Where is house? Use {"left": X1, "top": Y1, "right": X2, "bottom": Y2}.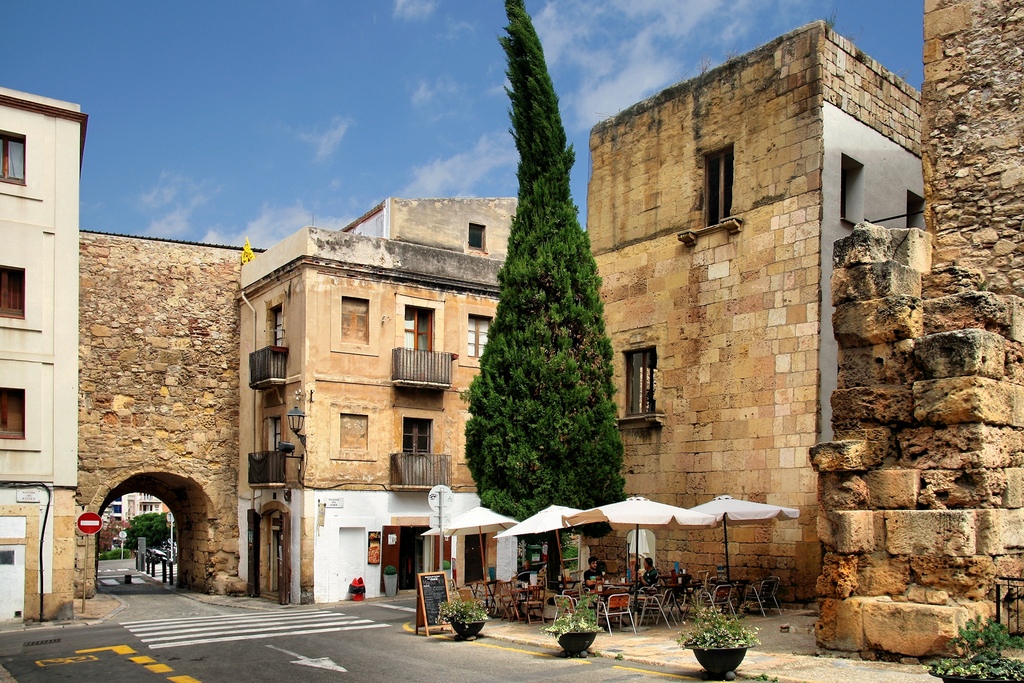
{"left": 809, "top": 0, "right": 1023, "bottom": 662}.
